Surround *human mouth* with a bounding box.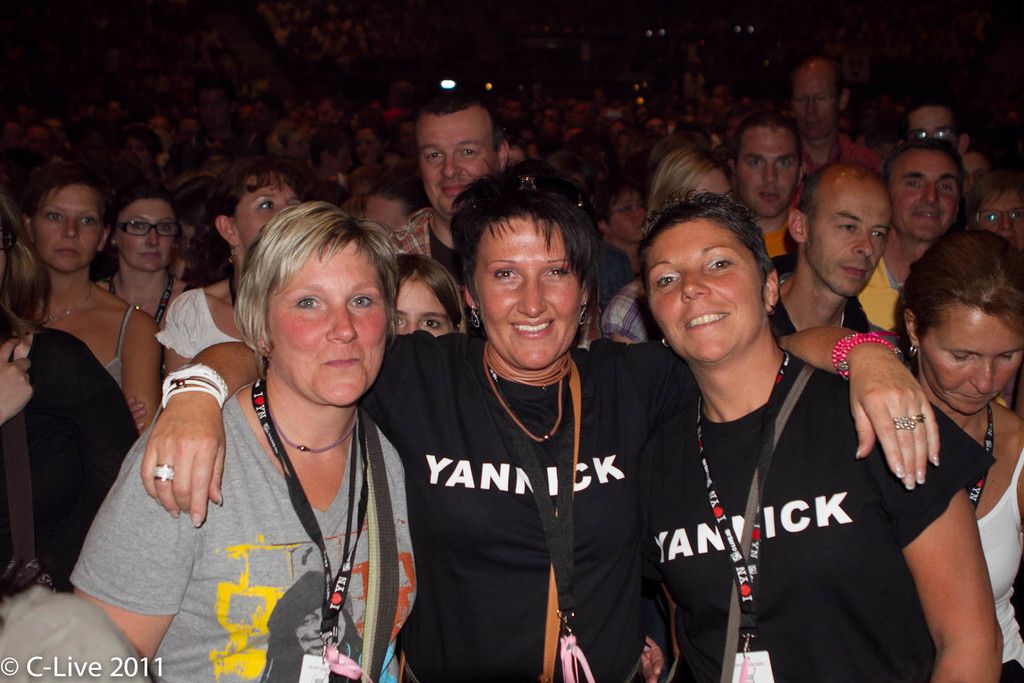
x1=55 y1=245 x2=76 y2=258.
